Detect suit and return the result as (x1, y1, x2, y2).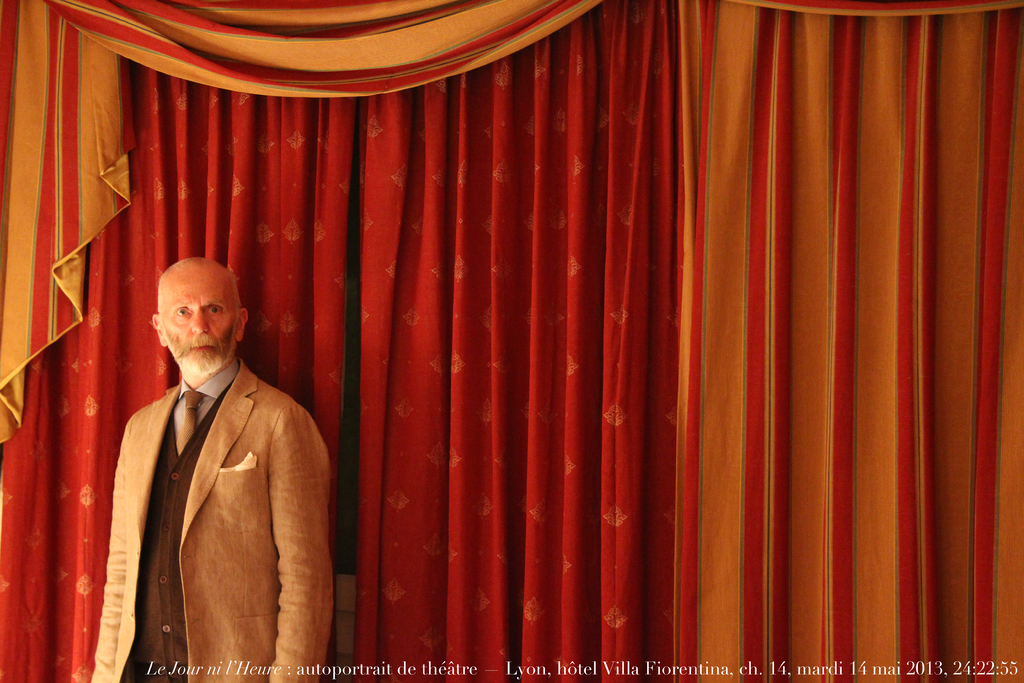
(104, 279, 323, 673).
